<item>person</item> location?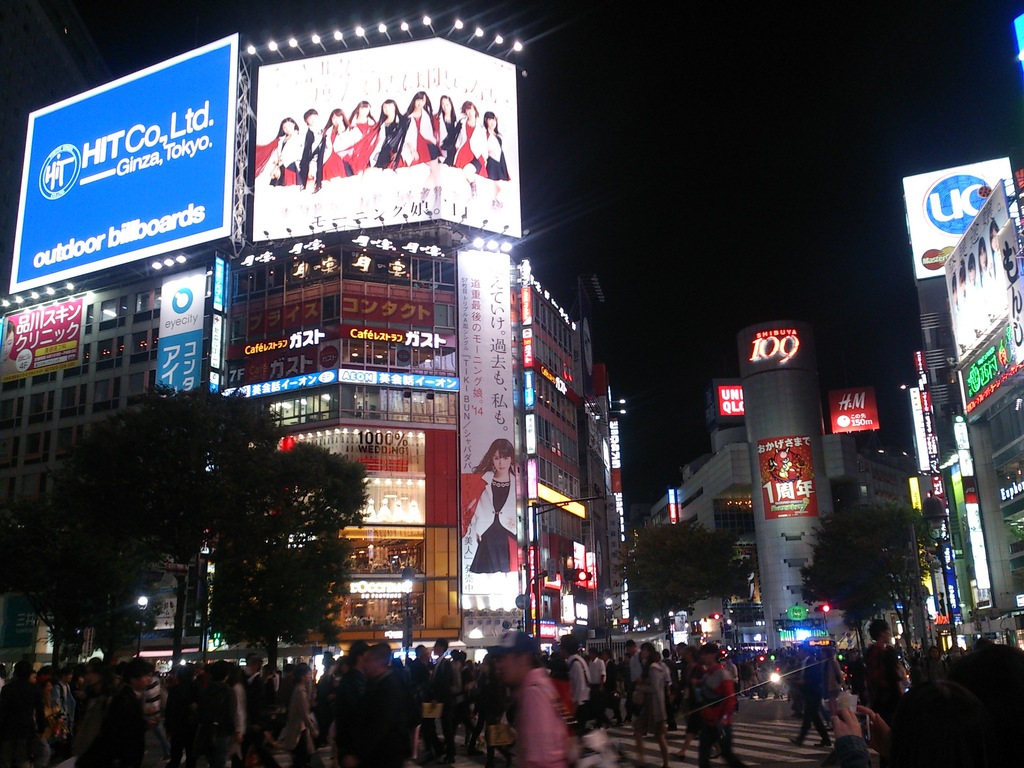
l=452, t=99, r=486, b=202
